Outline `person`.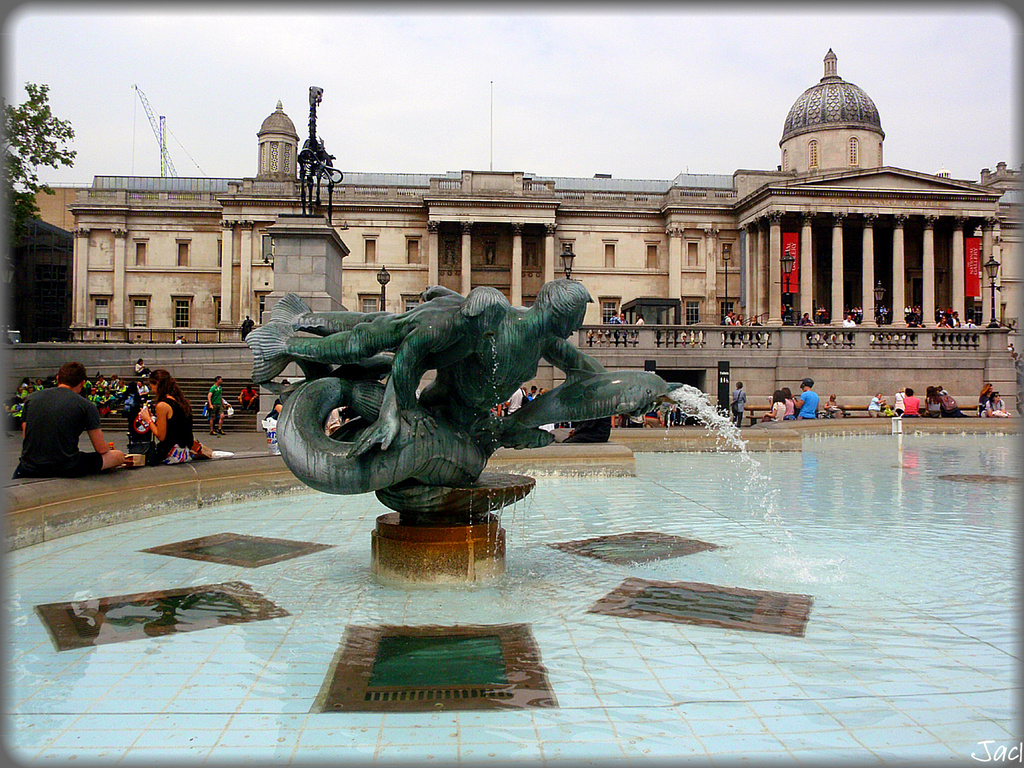
Outline: <region>986, 392, 1003, 418</region>.
